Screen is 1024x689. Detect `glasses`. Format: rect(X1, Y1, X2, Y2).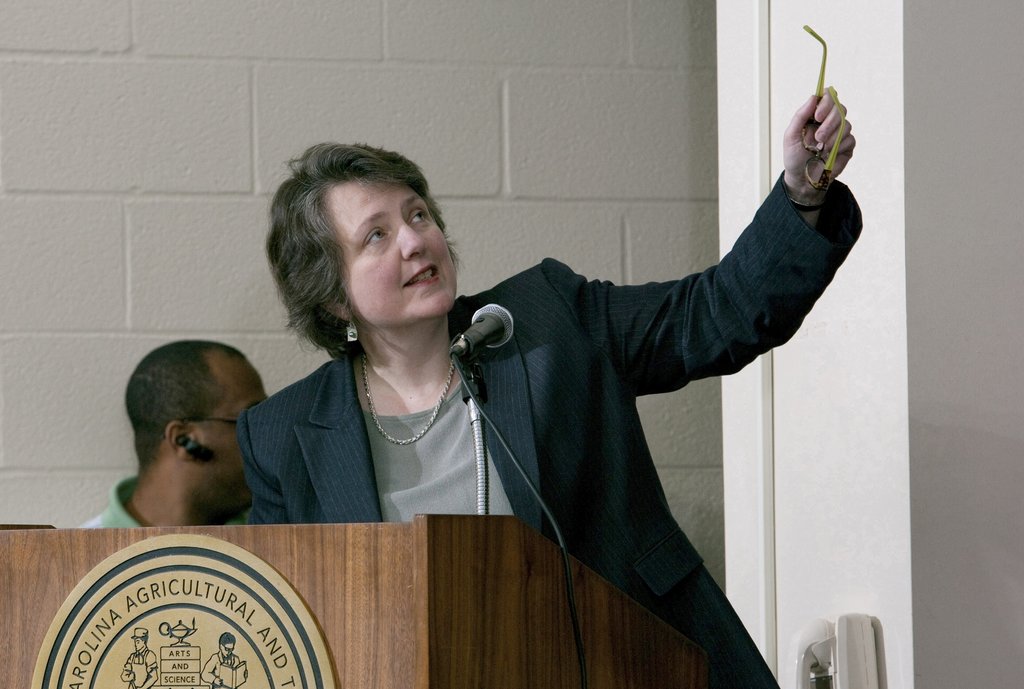
rect(164, 419, 241, 439).
